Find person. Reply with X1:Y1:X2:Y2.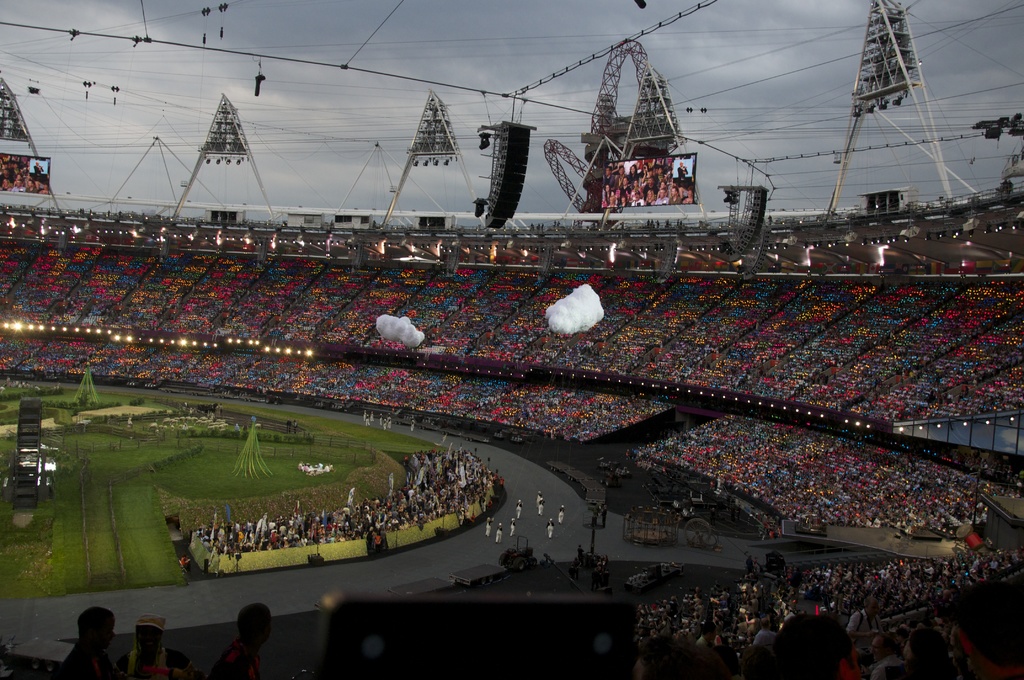
546:519:557:538.
